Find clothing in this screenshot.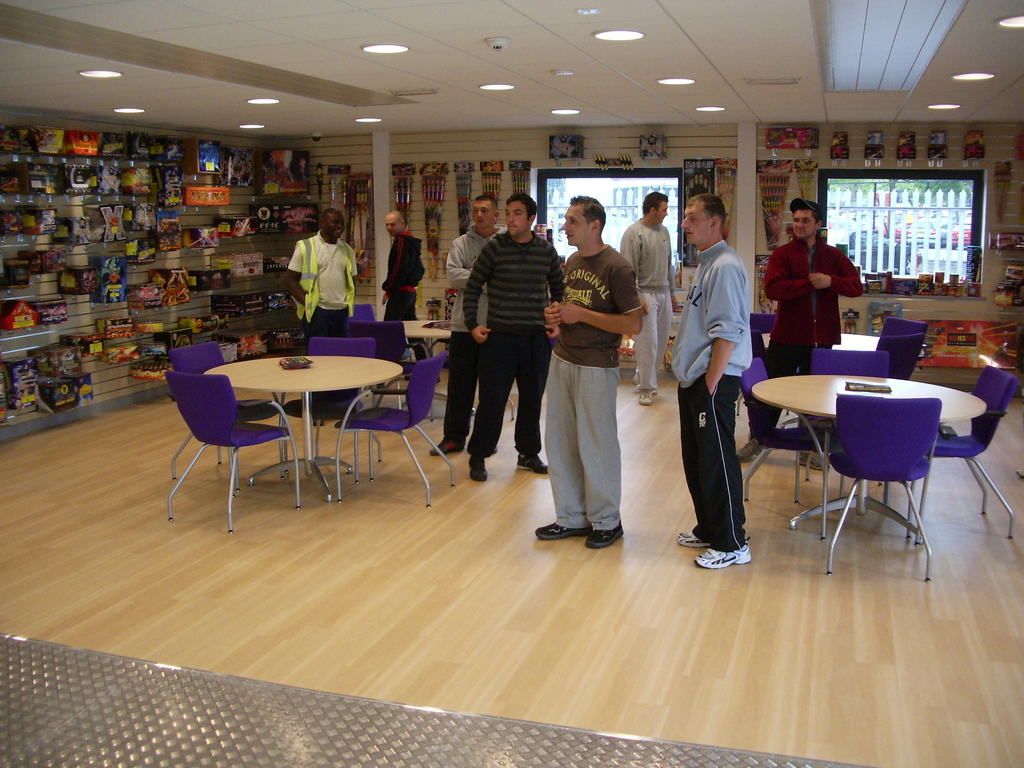
The bounding box for clothing is [x1=766, y1=228, x2=861, y2=346].
